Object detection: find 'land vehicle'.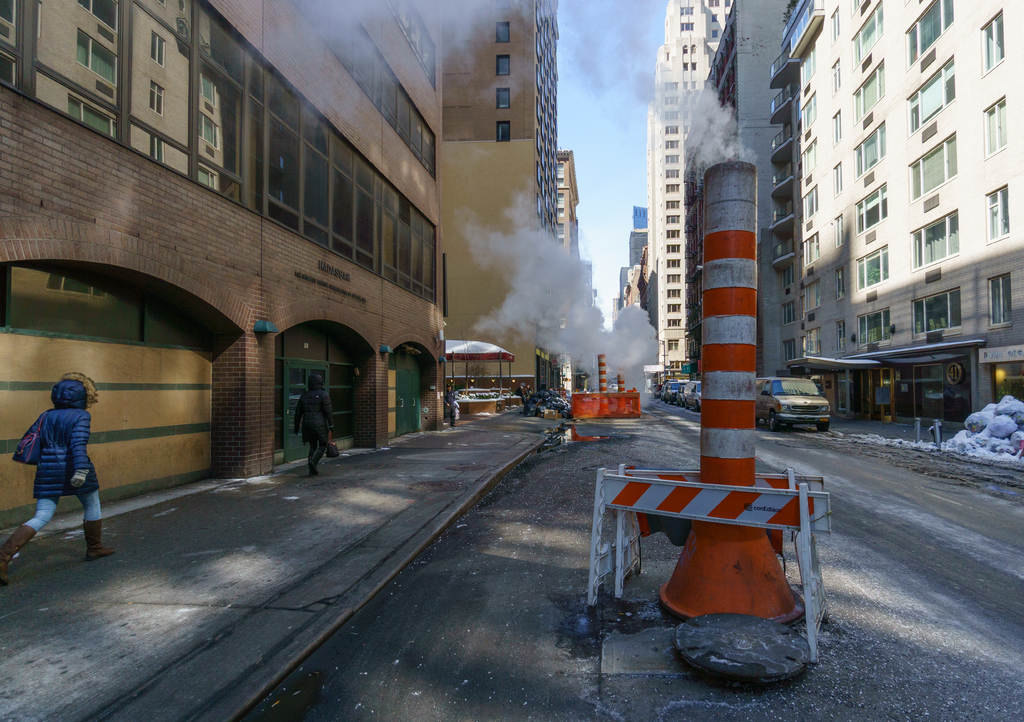
x1=665, y1=383, x2=679, y2=399.
